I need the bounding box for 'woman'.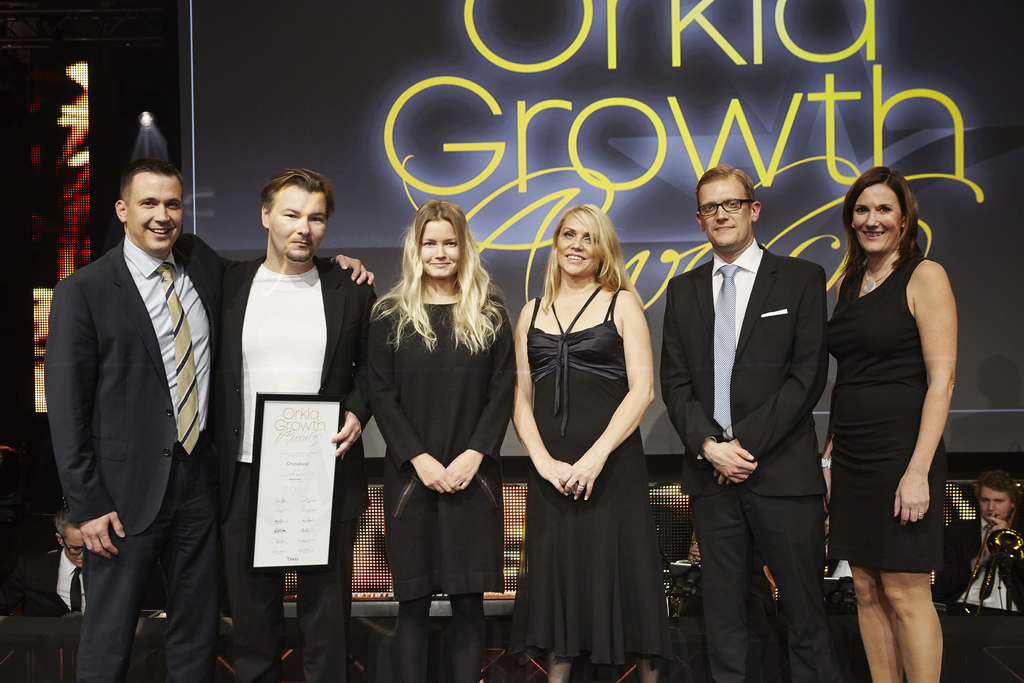
Here it is: [left=822, top=159, right=961, bottom=682].
